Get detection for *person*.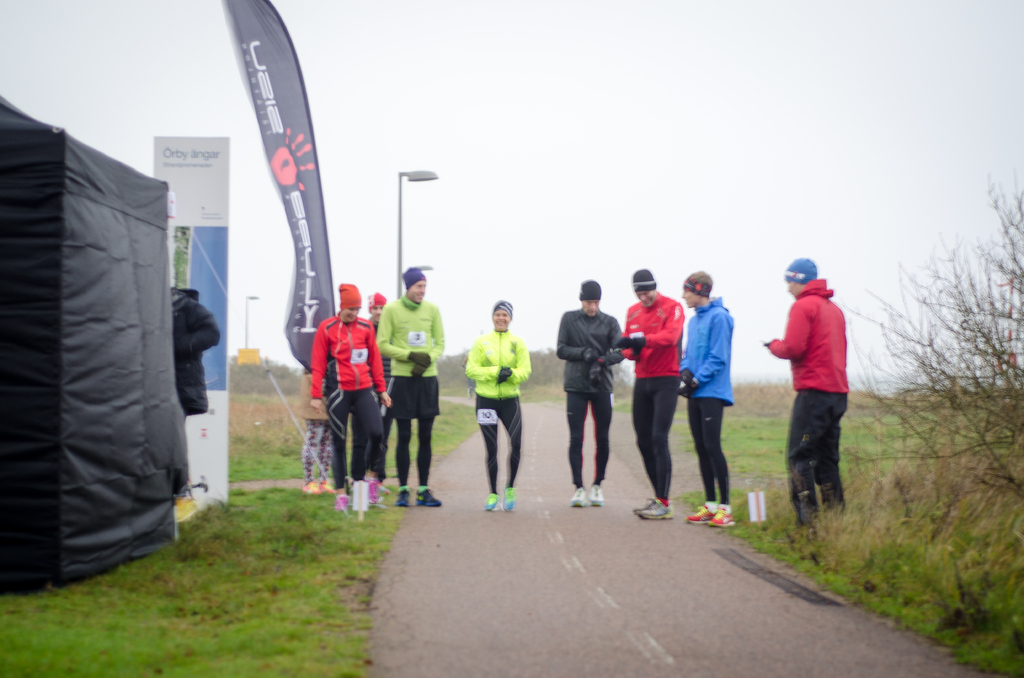
Detection: rect(372, 263, 447, 507).
